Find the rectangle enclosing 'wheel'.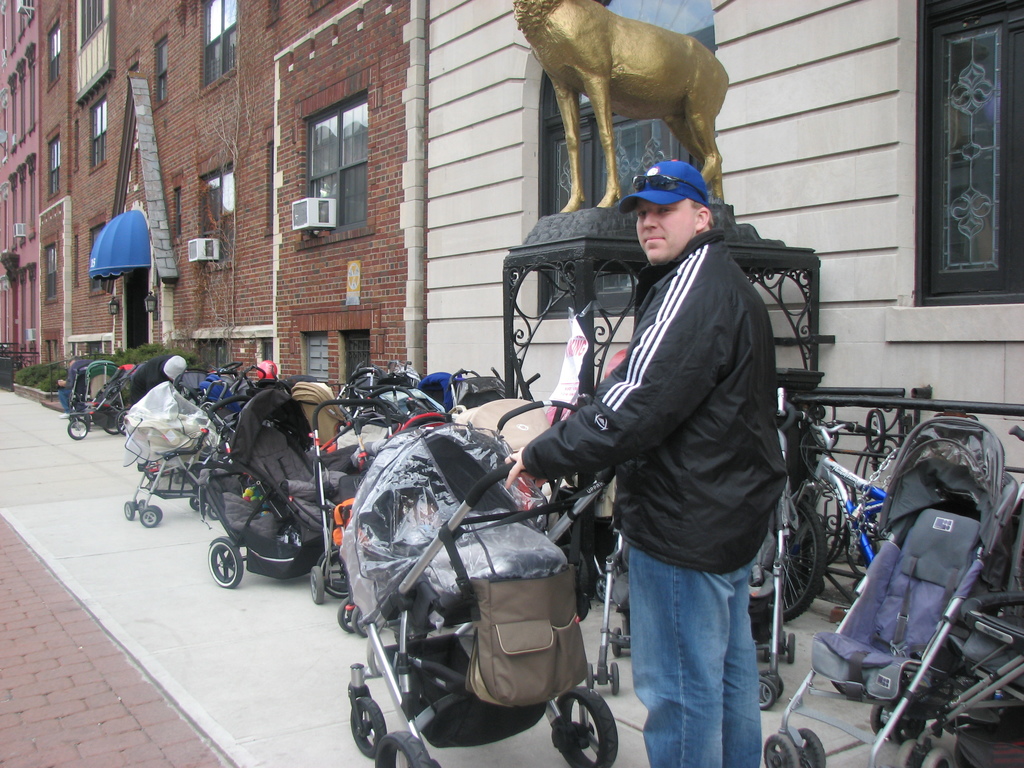
x1=310, y1=567, x2=324, y2=602.
